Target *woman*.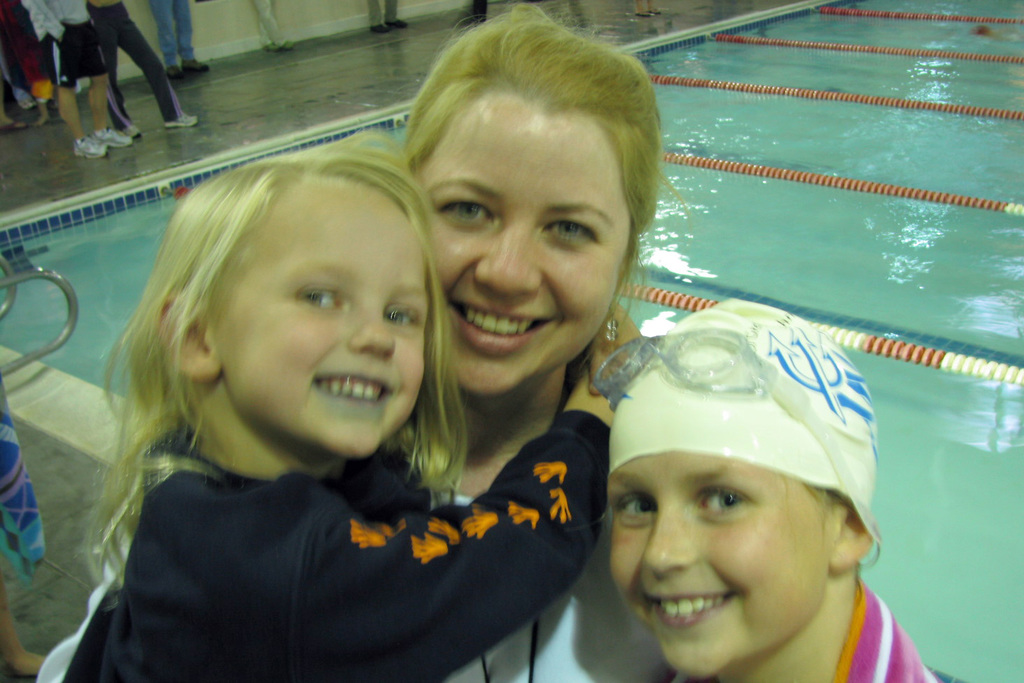
Target region: 12:0:747:682.
